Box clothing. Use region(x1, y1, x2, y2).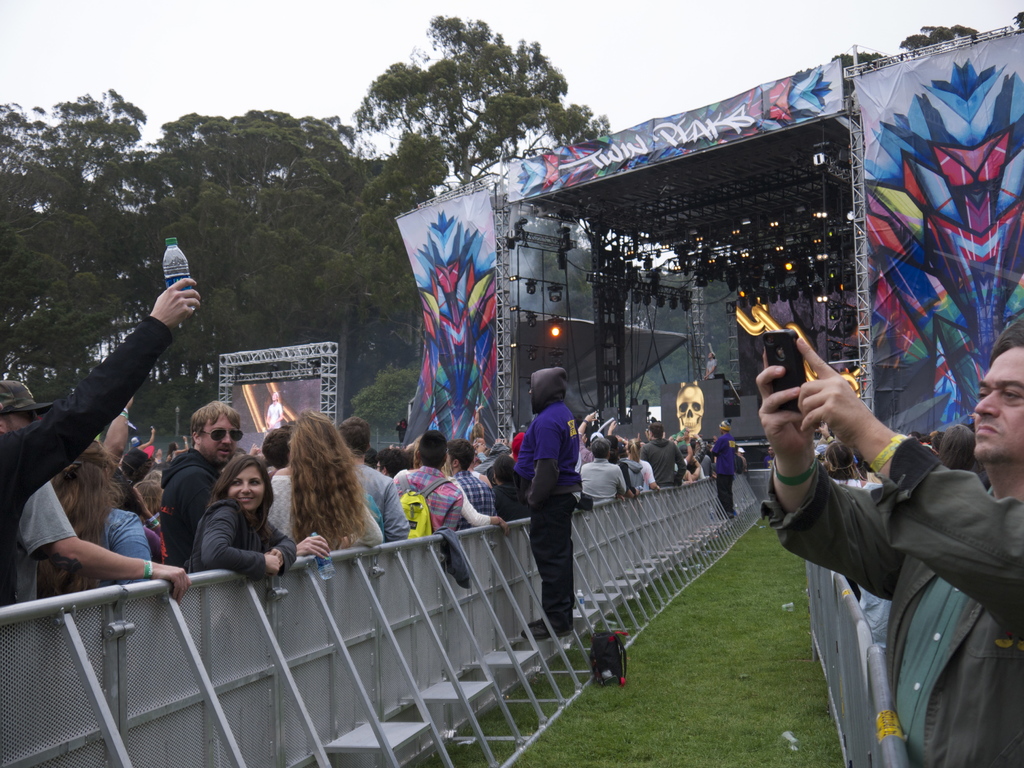
region(264, 468, 384, 552).
